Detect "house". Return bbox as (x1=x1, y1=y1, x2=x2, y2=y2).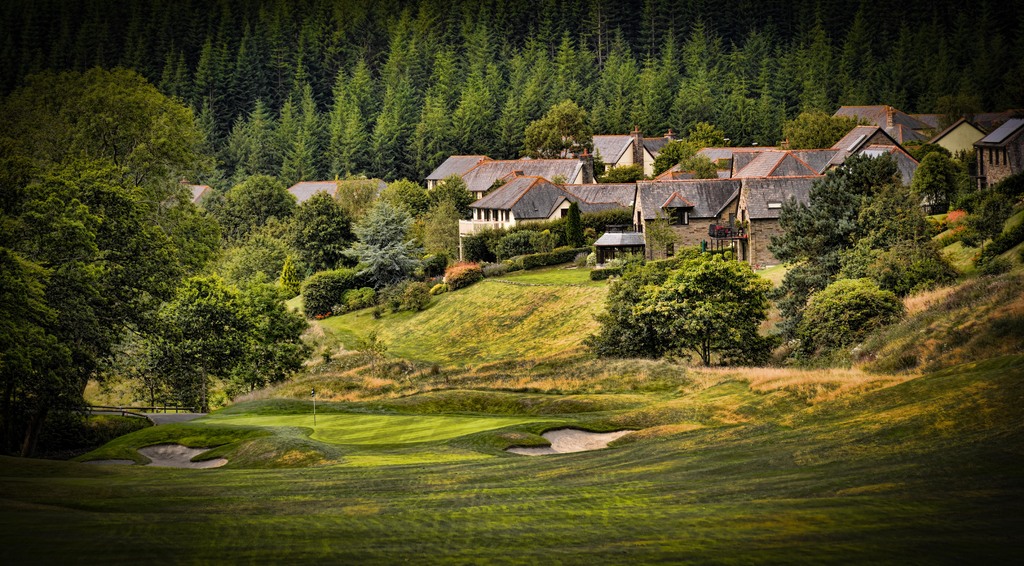
(x1=973, y1=121, x2=1018, y2=191).
